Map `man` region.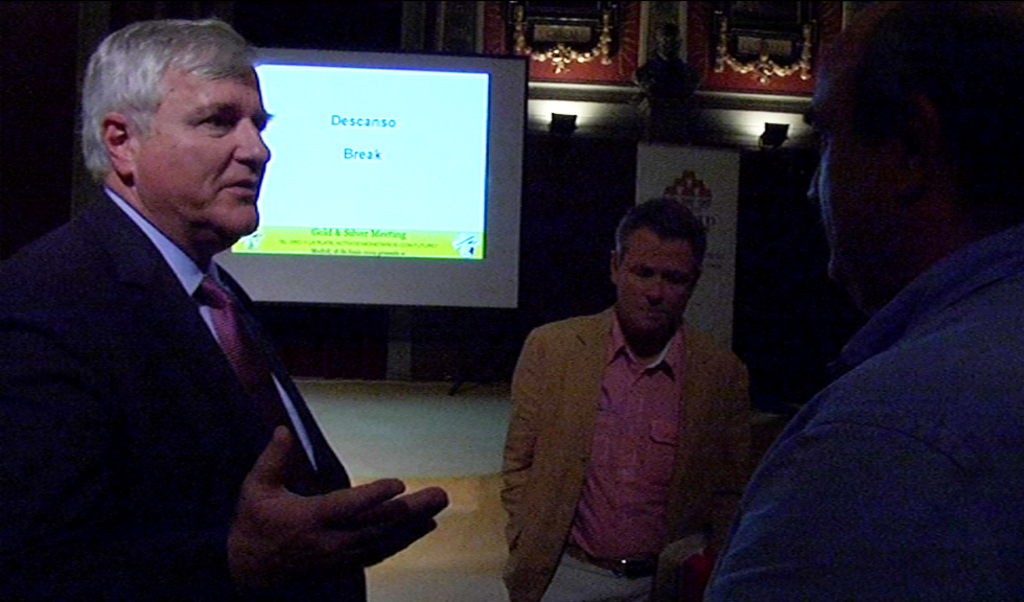
Mapped to l=502, t=199, r=754, b=601.
